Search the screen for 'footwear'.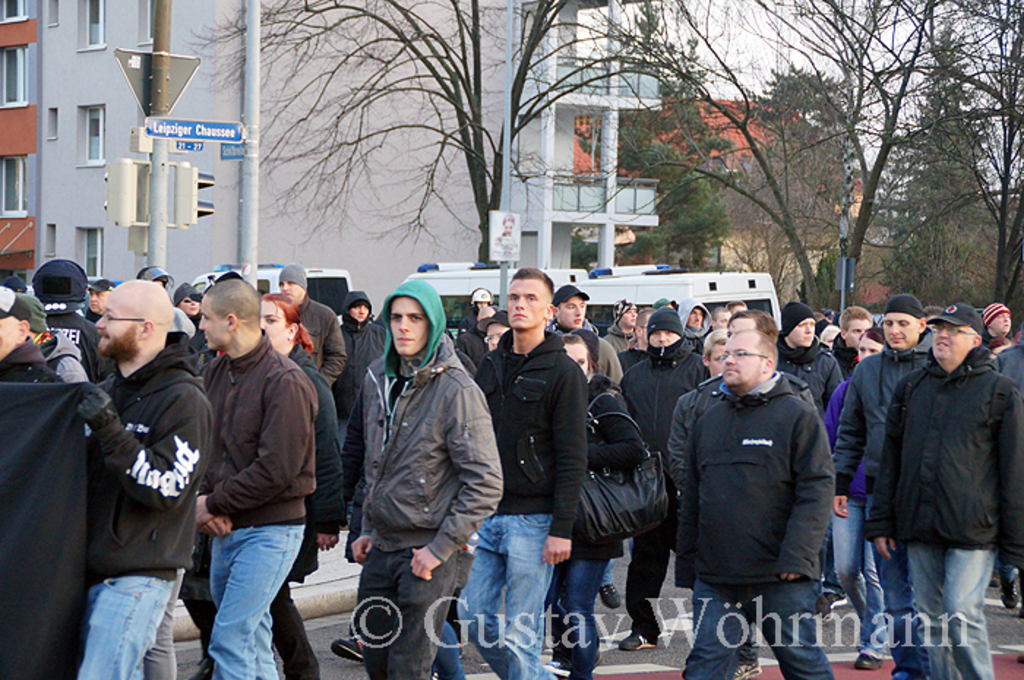
Found at [329, 632, 364, 664].
